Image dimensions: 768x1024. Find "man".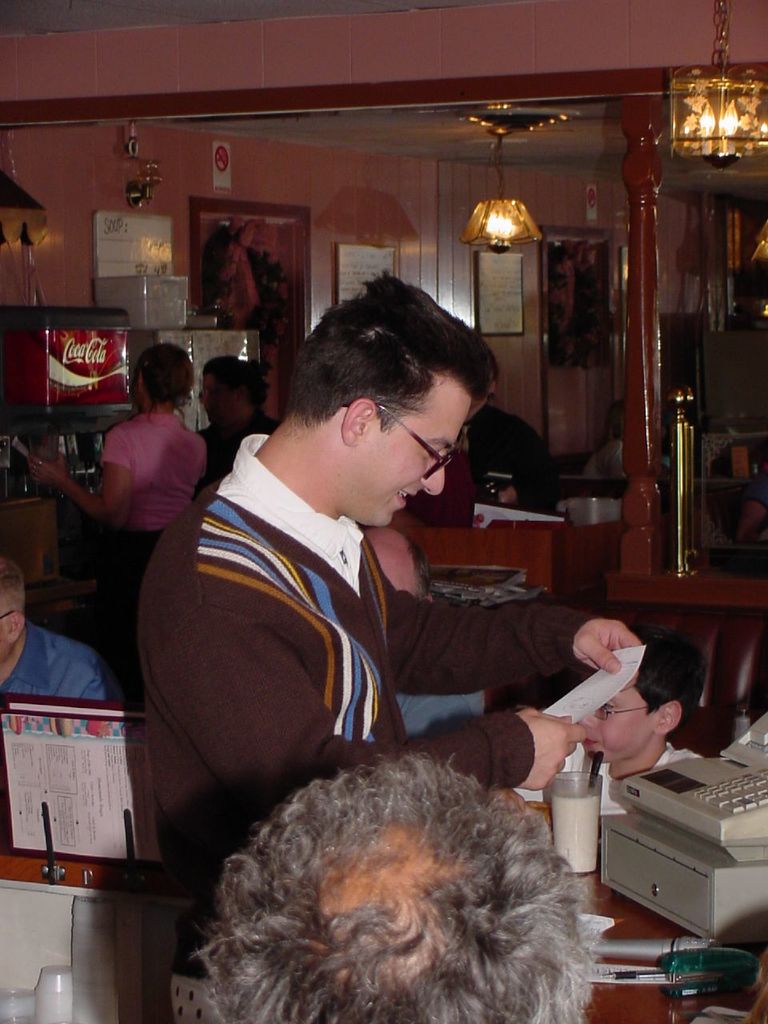
x1=574, y1=655, x2=698, y2=774.
